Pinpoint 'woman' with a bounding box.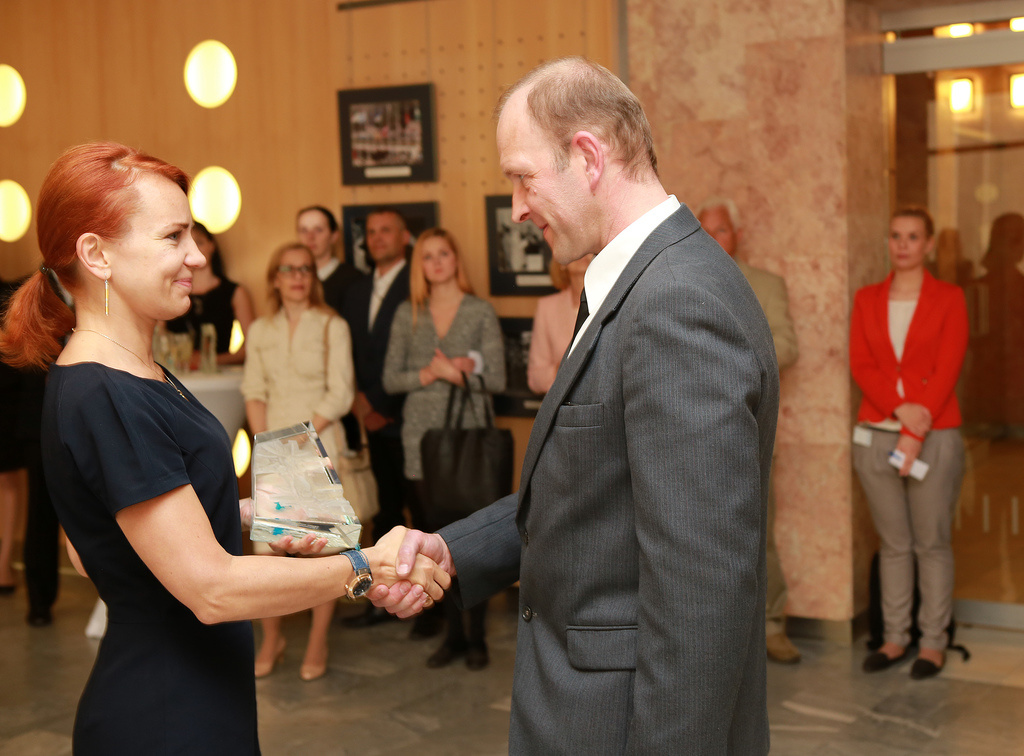
[x1=524, y1=250, x2=600, y2=394].
